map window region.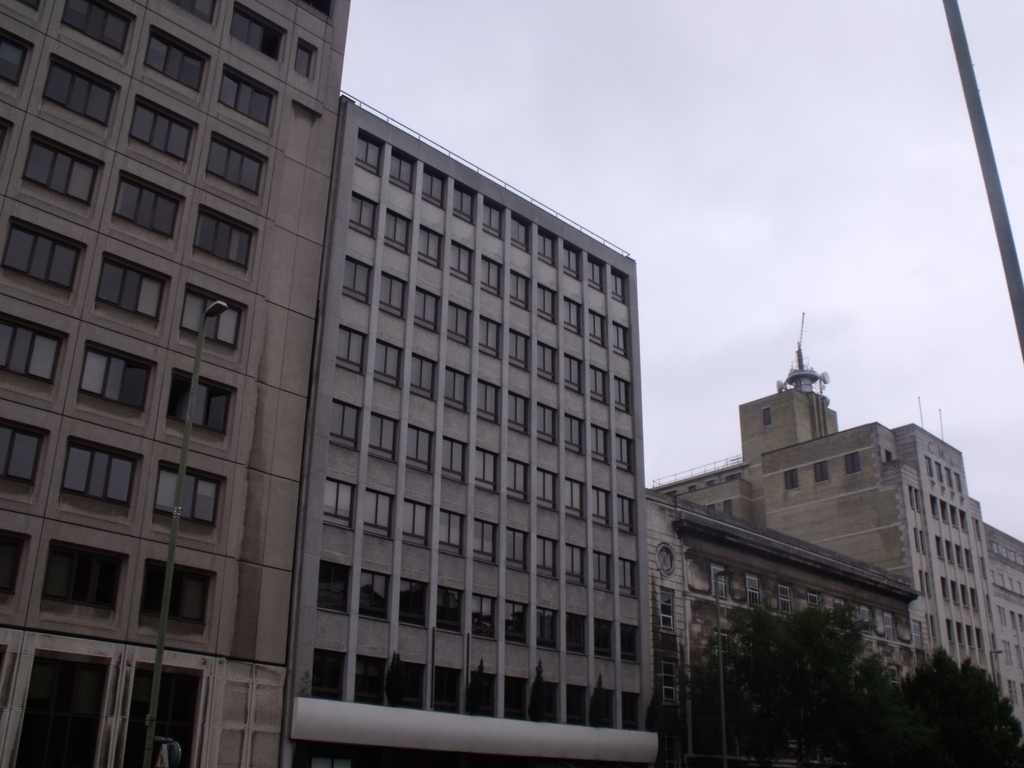
Mapped to (x1=341, y1=257, x2=373, y2=303).
